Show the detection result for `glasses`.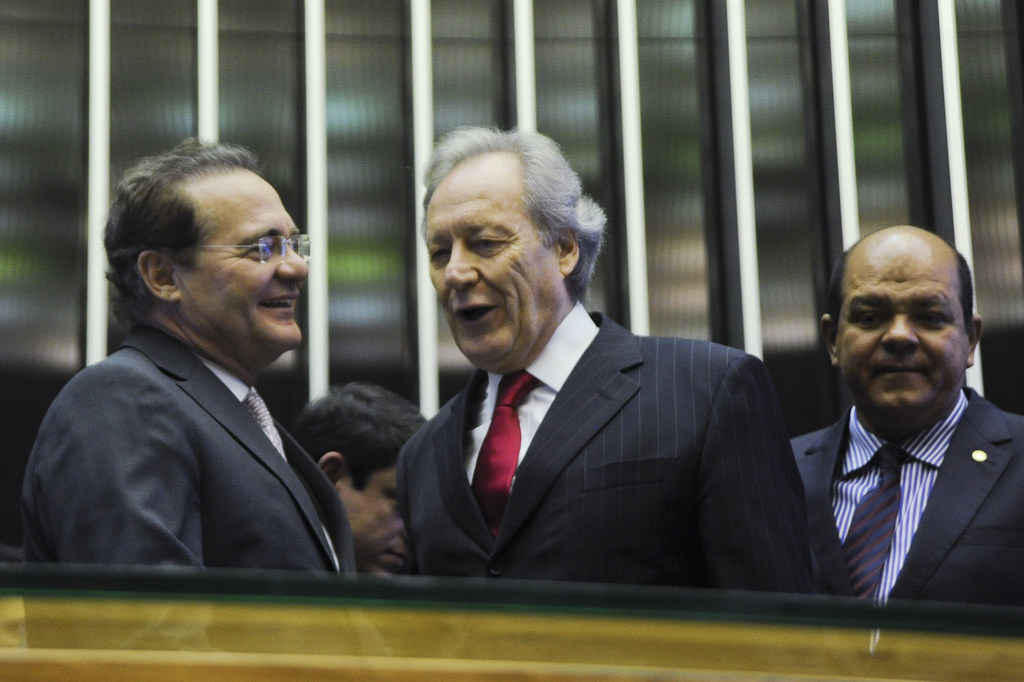
169/229/313/268.
